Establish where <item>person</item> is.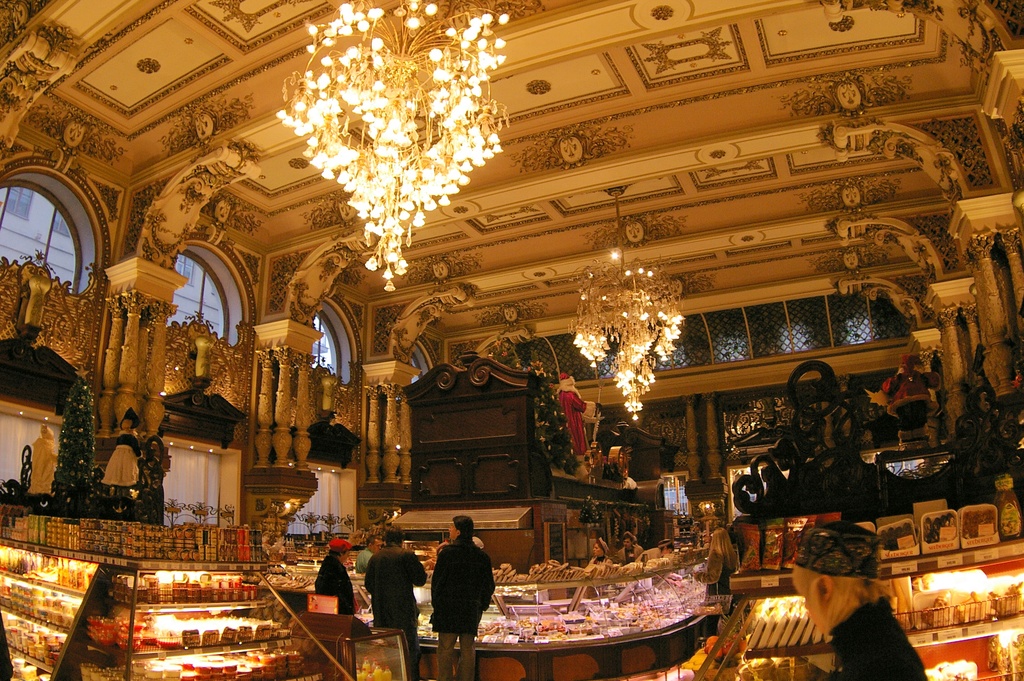
Established at region(101, 404, 138, 498).
